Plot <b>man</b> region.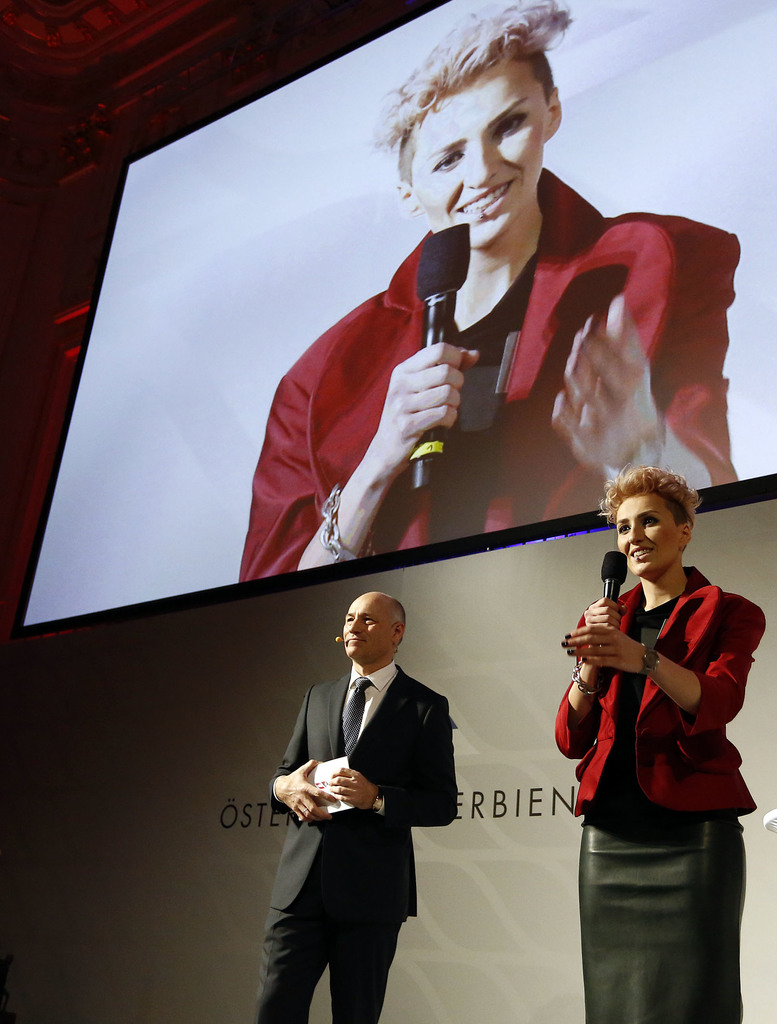
Plotted at 265, 577, 475, 1000.
